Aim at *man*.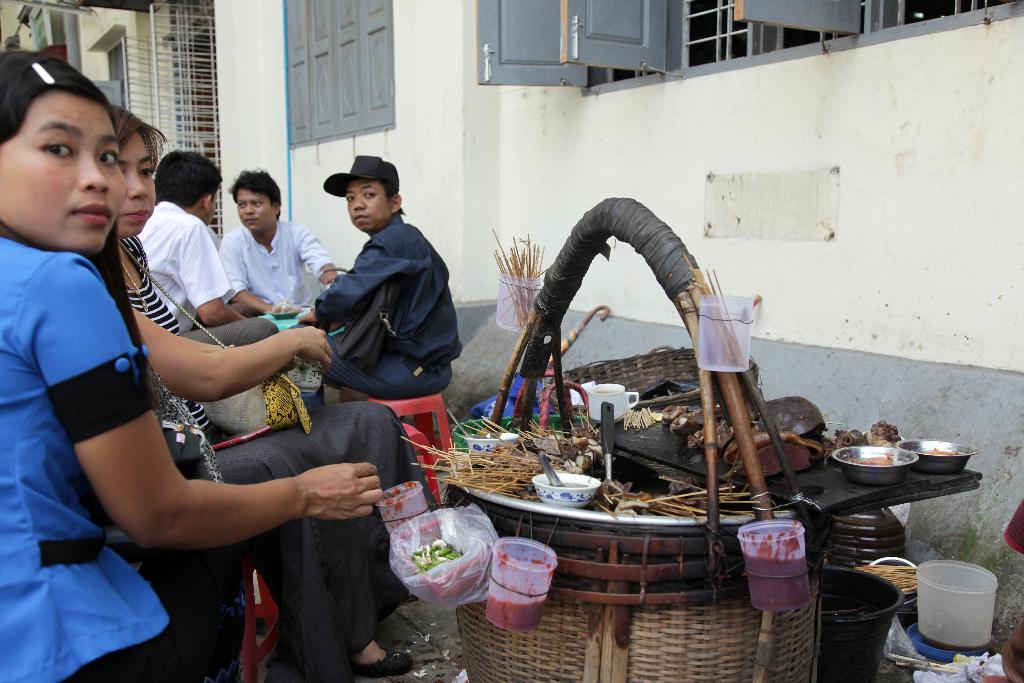
Aimed at bbox=(215, 162, 341, 316).
